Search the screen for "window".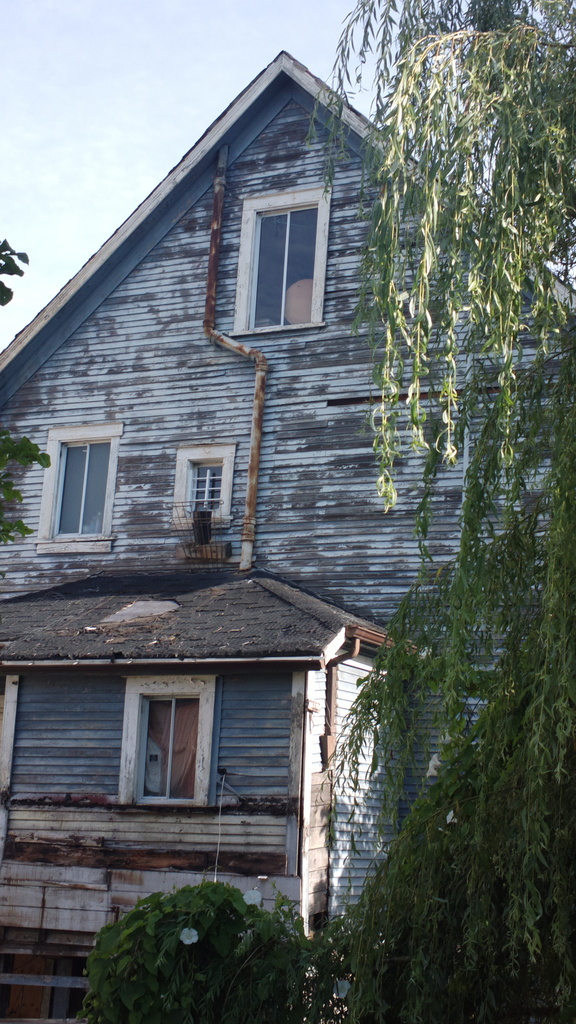
Found at <bbox>179, 452, 223, 515</bbox>.
